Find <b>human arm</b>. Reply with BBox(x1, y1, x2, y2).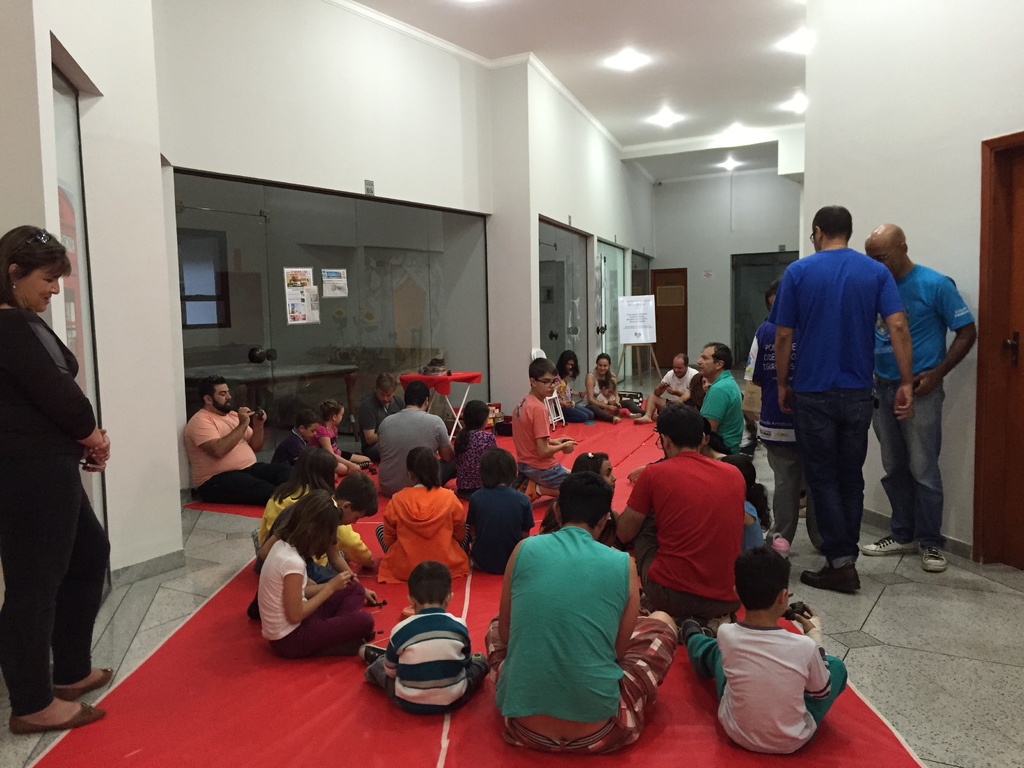
BBox(582, 373, 618, 414).
